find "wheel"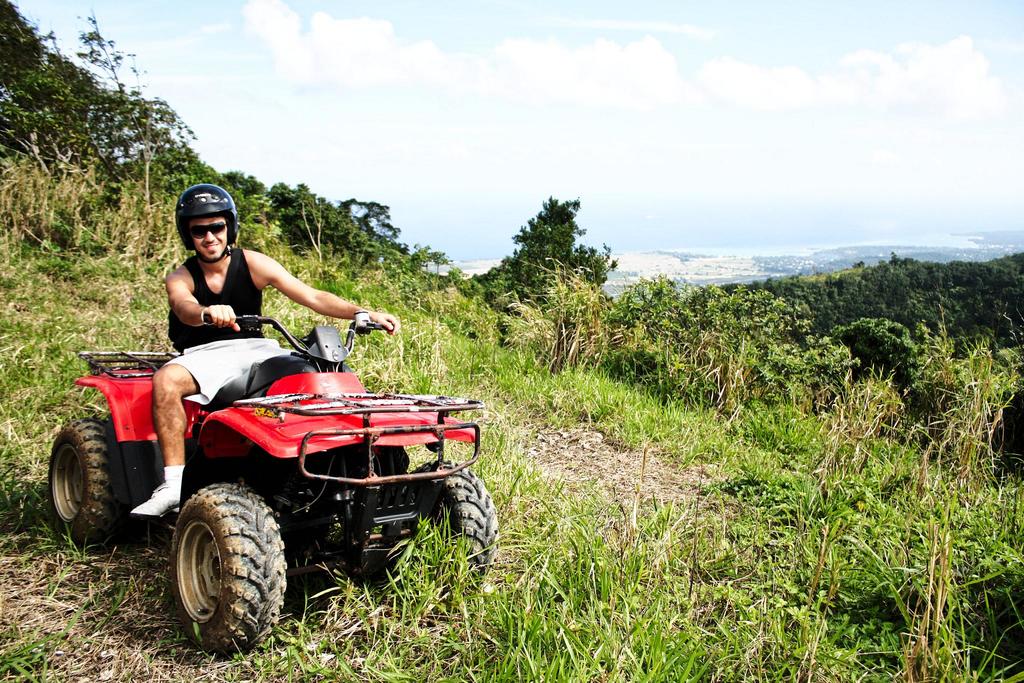
box=[160, 491, 275, 652]
